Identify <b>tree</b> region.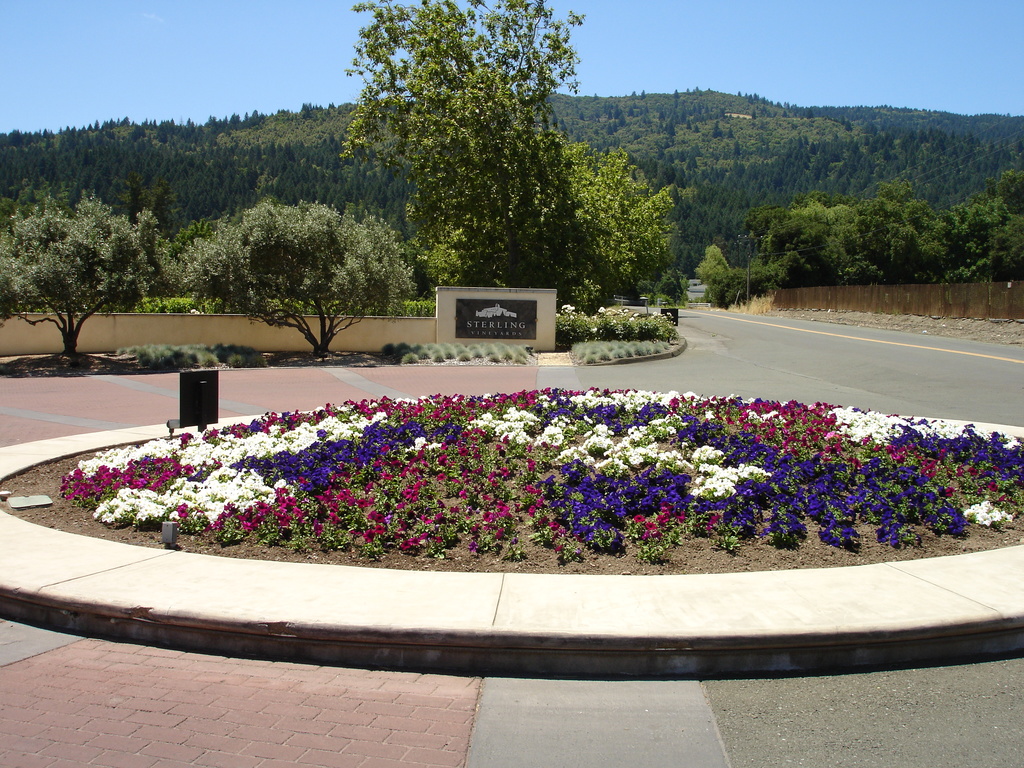
Region: crop(170, 195, 415, 359).
